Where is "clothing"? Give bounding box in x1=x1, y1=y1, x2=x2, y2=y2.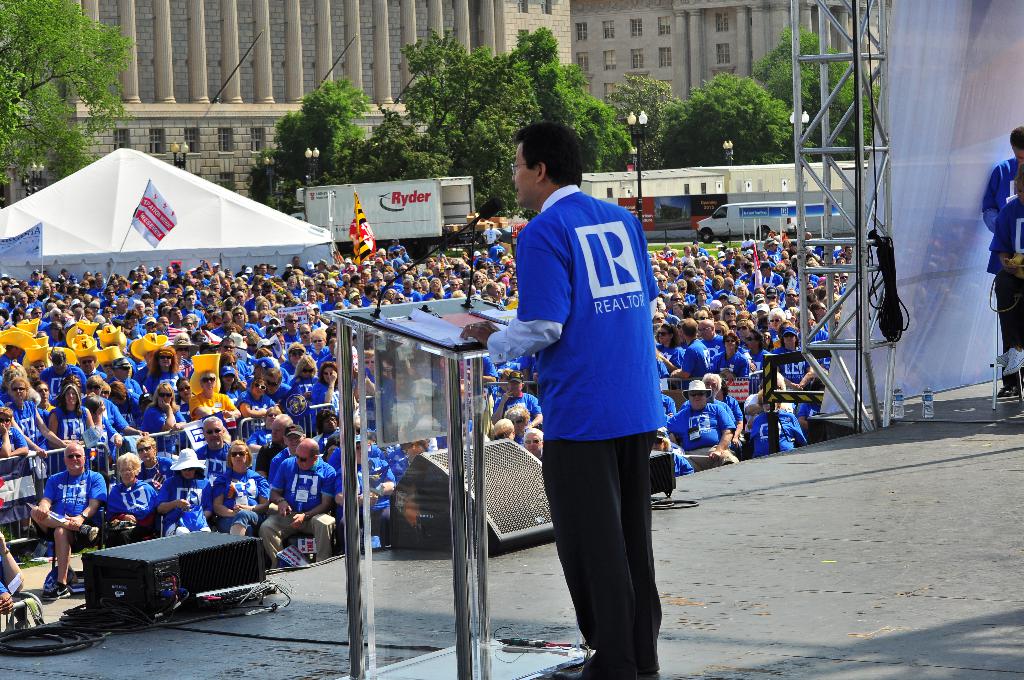
x1=509, y1=166, x2=684, y2=618.
